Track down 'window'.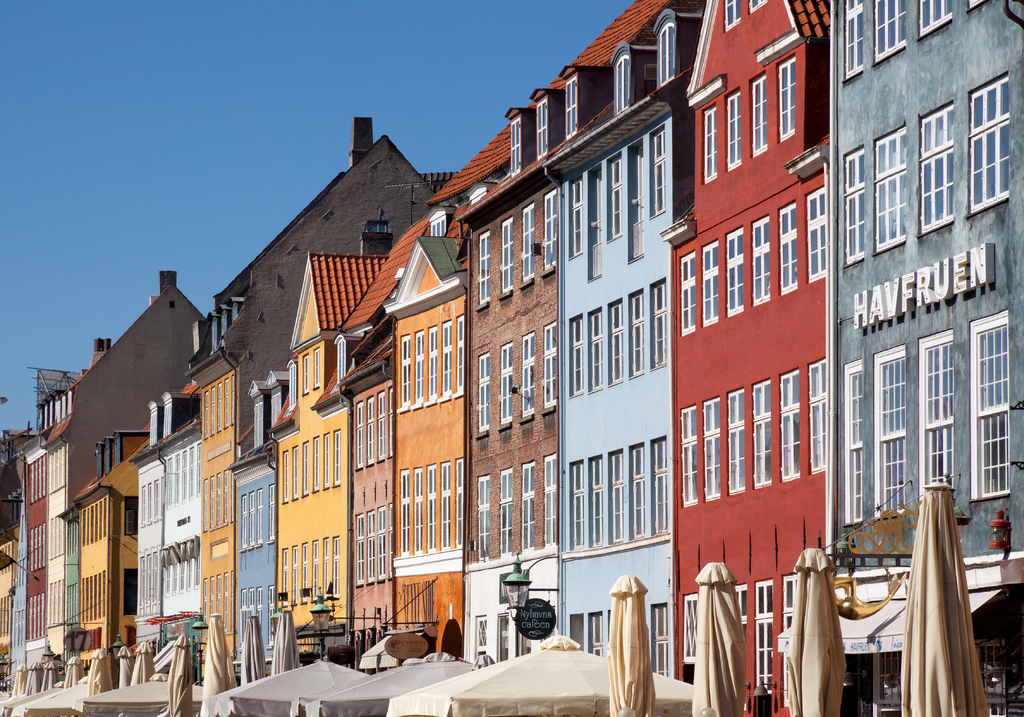
Tracked to 561, 72, 575, 135.
